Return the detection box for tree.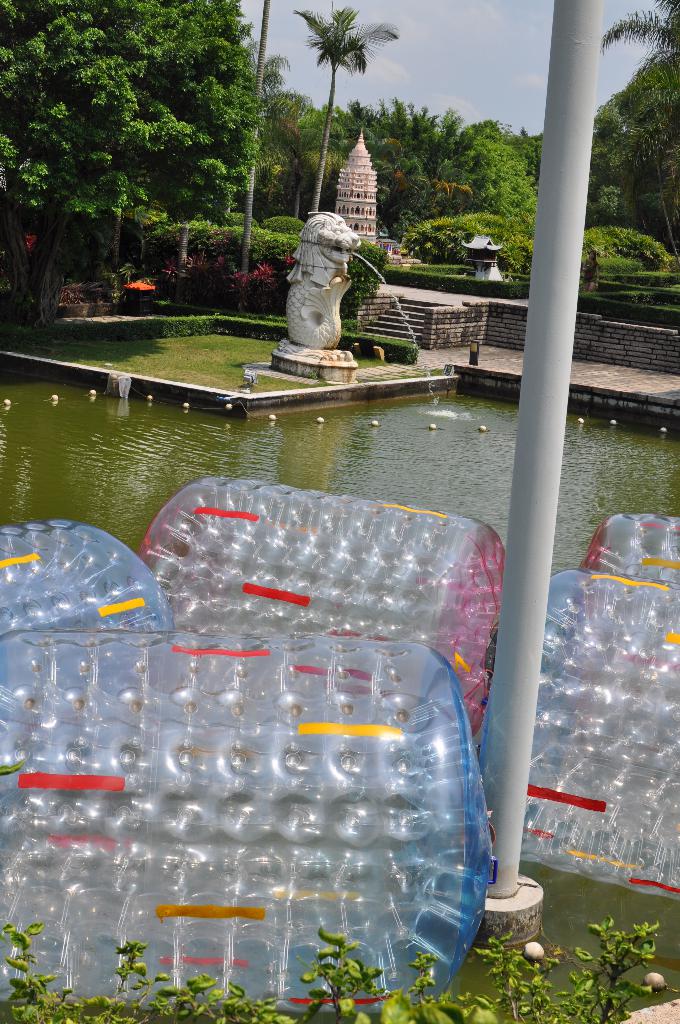
(17, 12, 297, 308).
